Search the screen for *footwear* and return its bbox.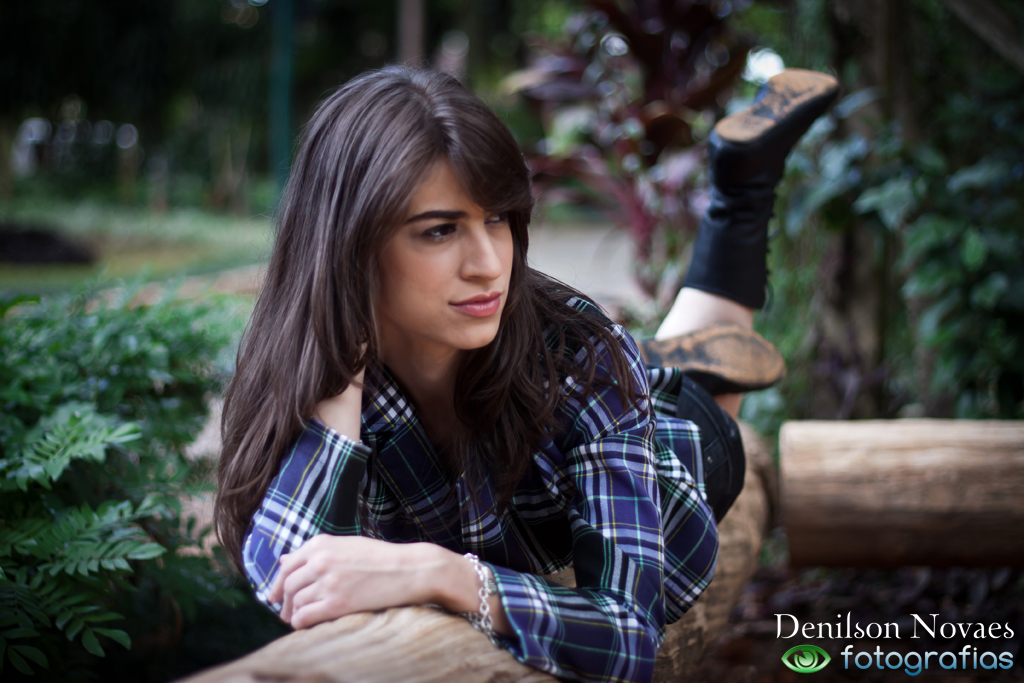
Found: pyautogui.locateOnScreen(629, 326, 791, 392).
